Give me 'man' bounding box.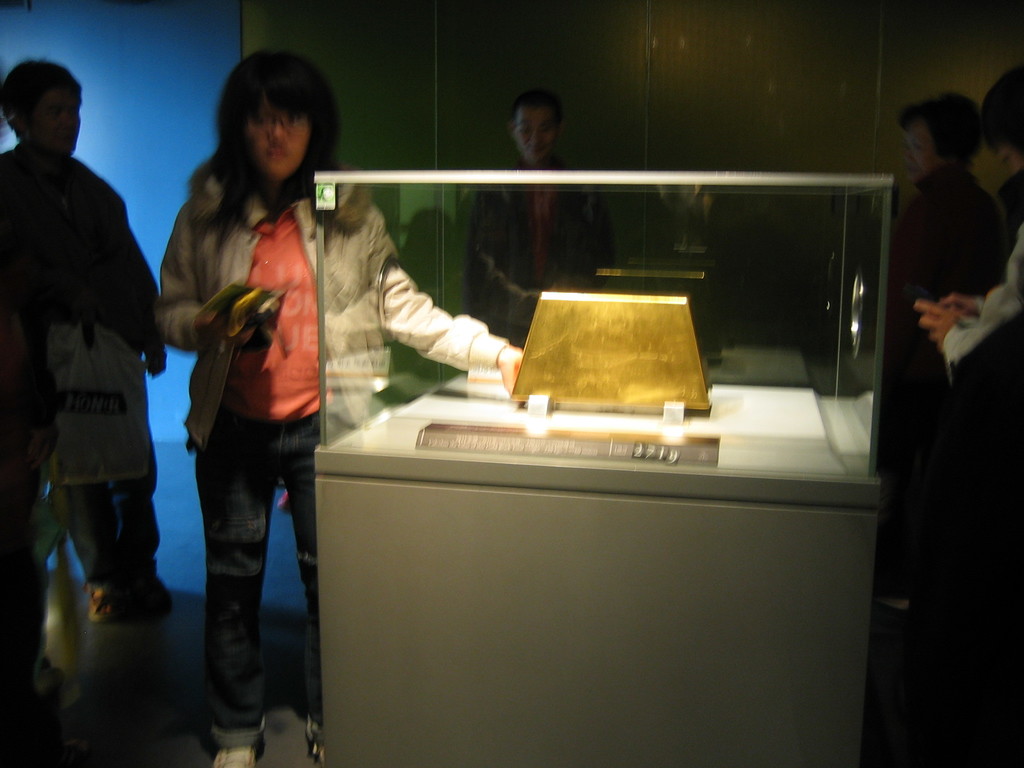
Rect(855, 68, 975, 607).
